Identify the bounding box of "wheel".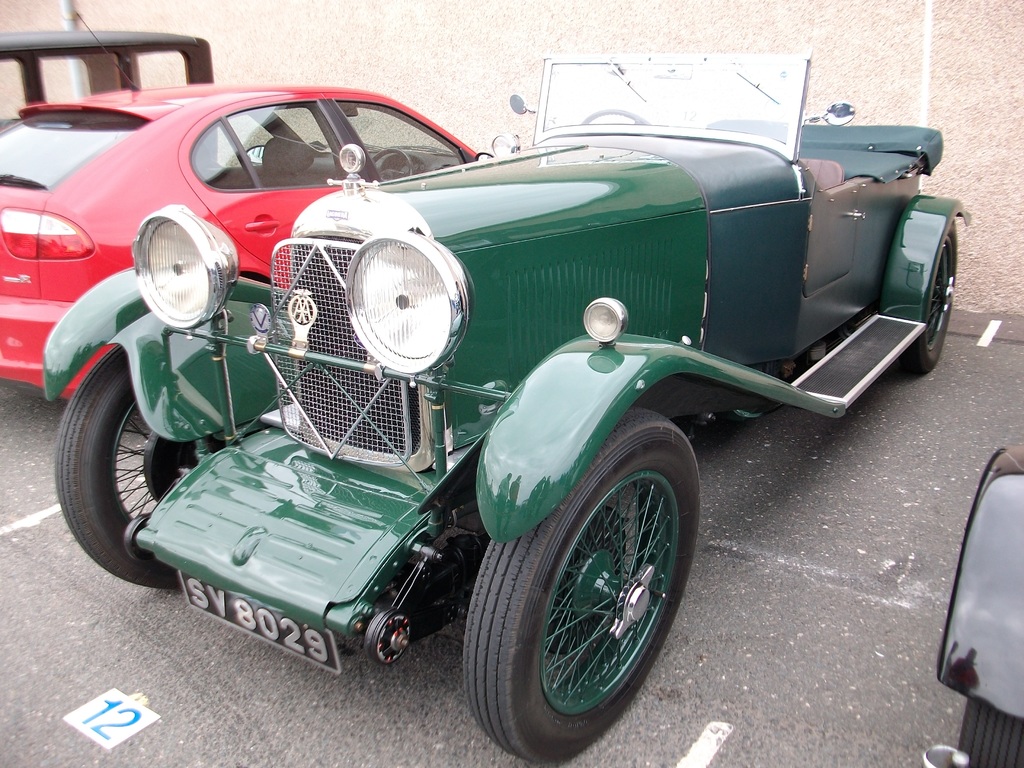
<bbox>902, 217, 955, 371</bbox>.
